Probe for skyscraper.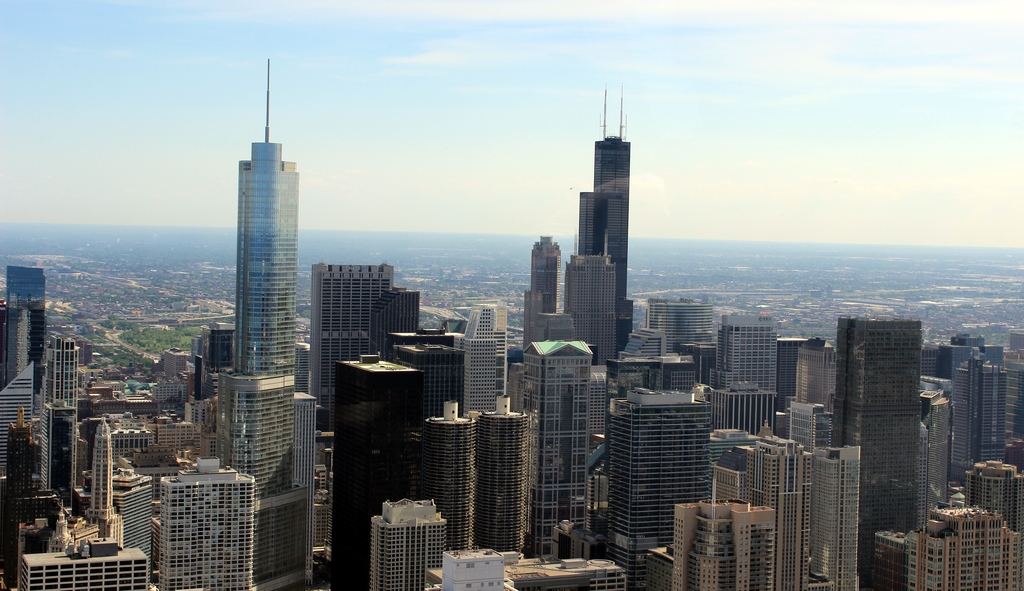
Probe result: pyautogui.locateOnScreen(4, 265, 57, 380).
